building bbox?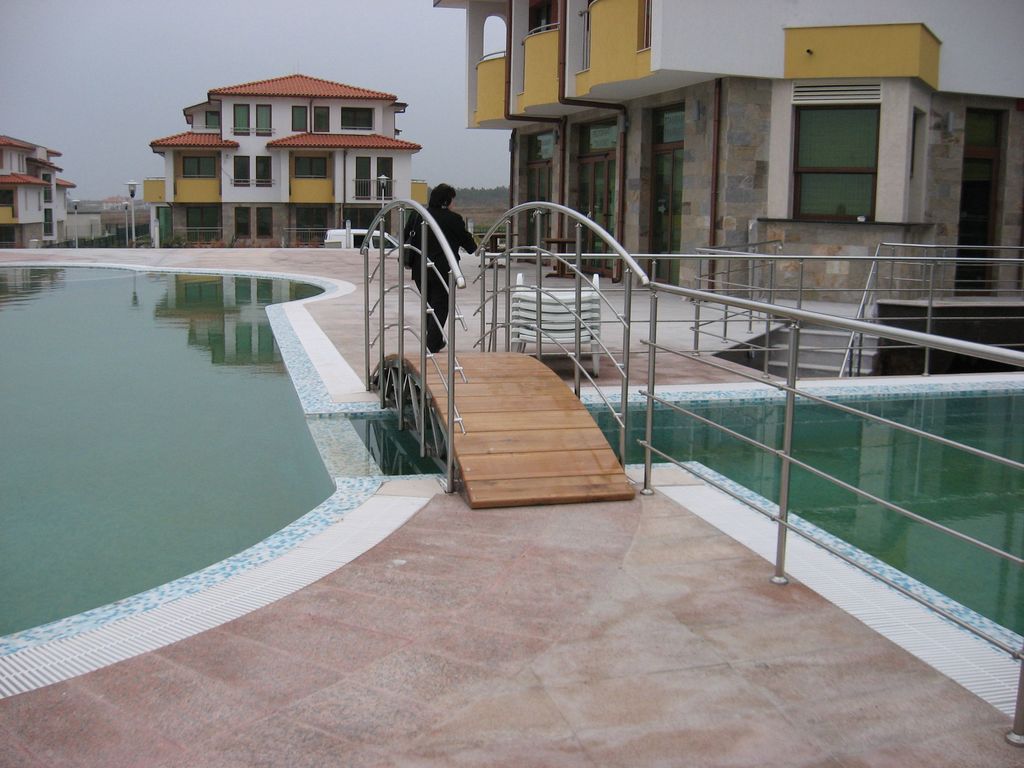
436:0:1023:298
